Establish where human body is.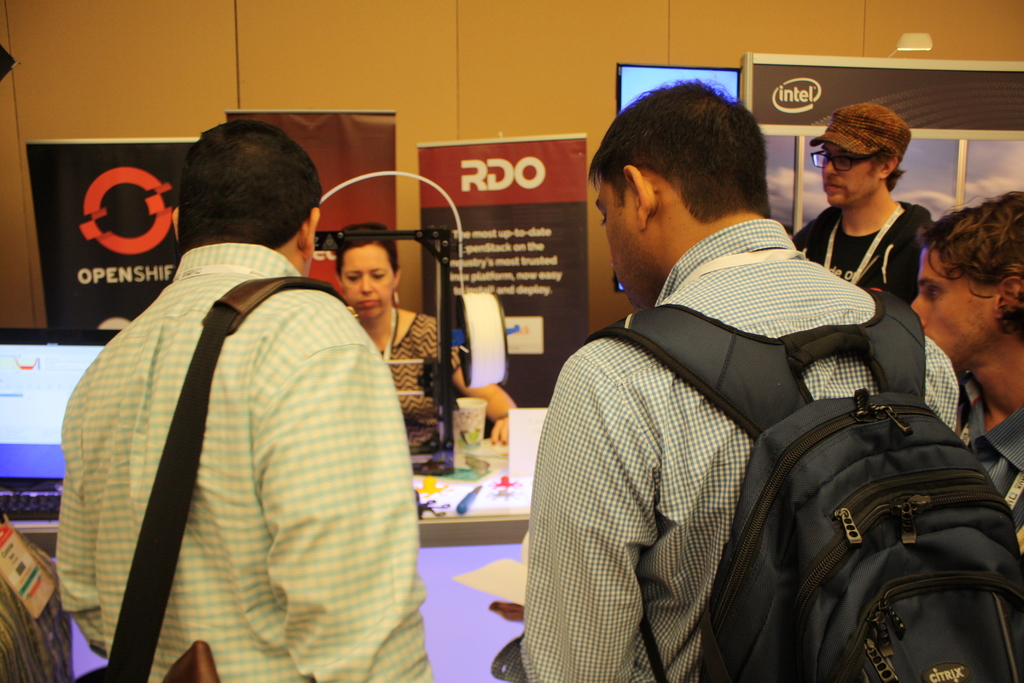
Established at 966/398/1023/559.
